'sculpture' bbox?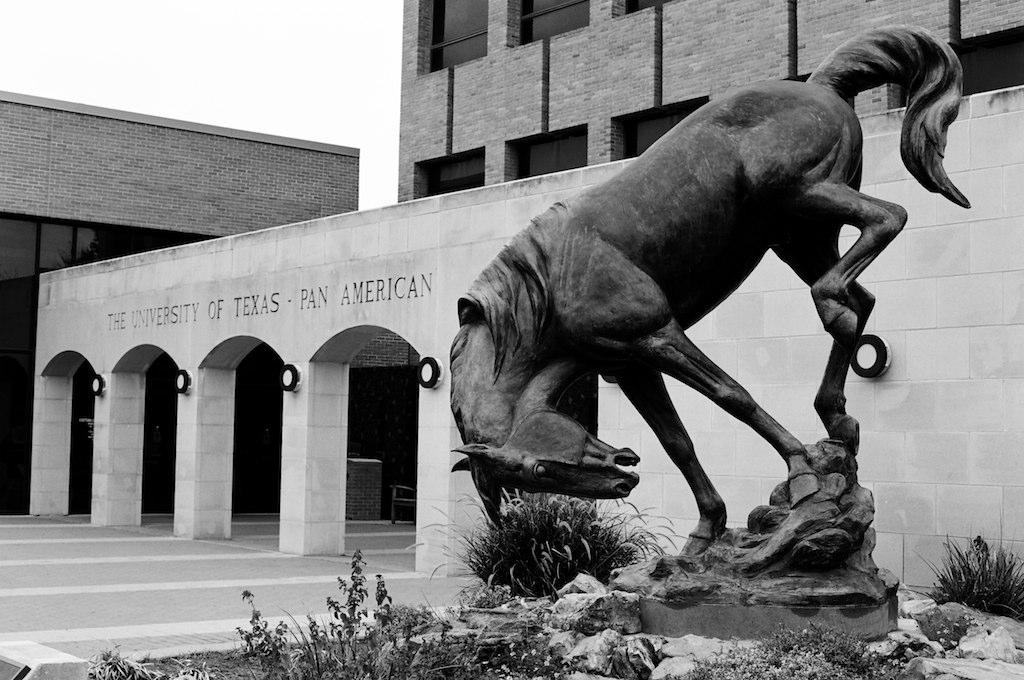
416 42 1008 594
